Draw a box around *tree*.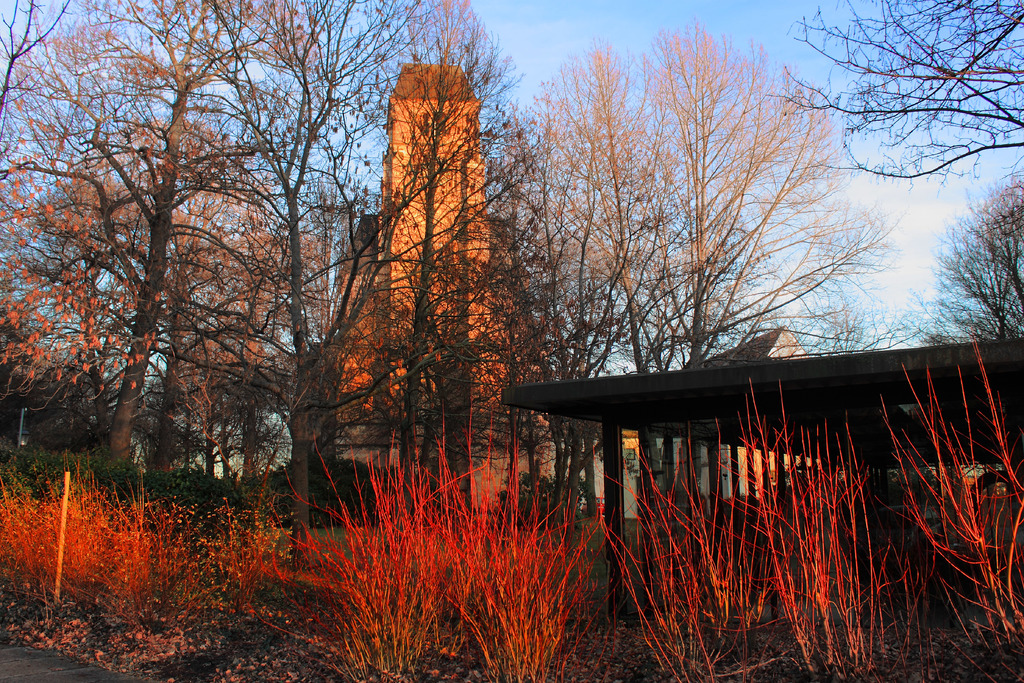
304/0/538/509.
